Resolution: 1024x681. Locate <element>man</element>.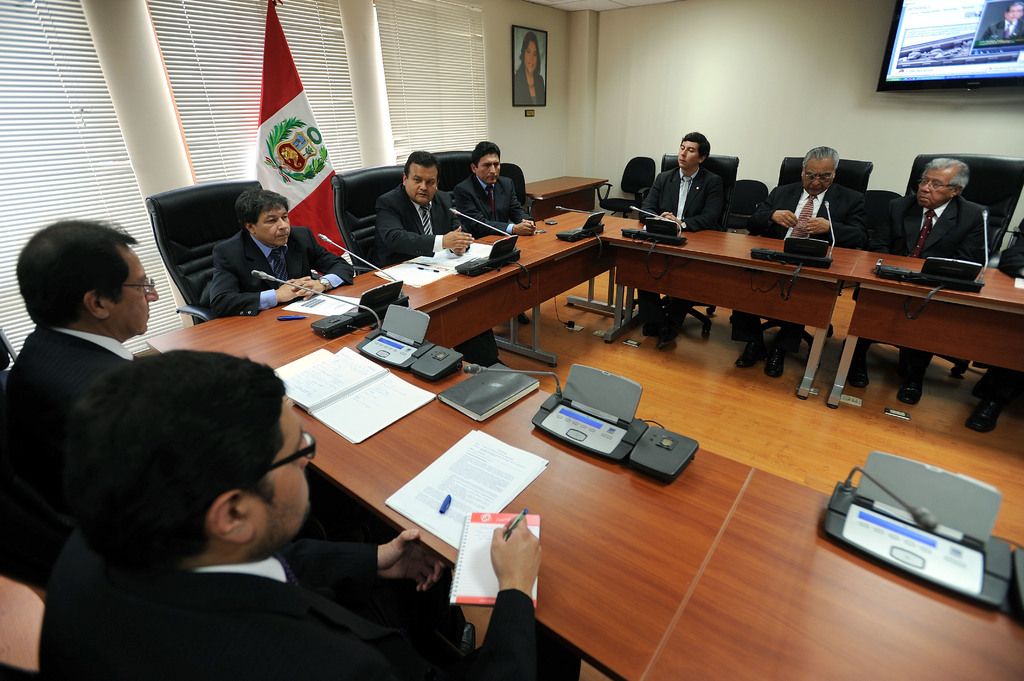
region(644, 130, 723, 348).
